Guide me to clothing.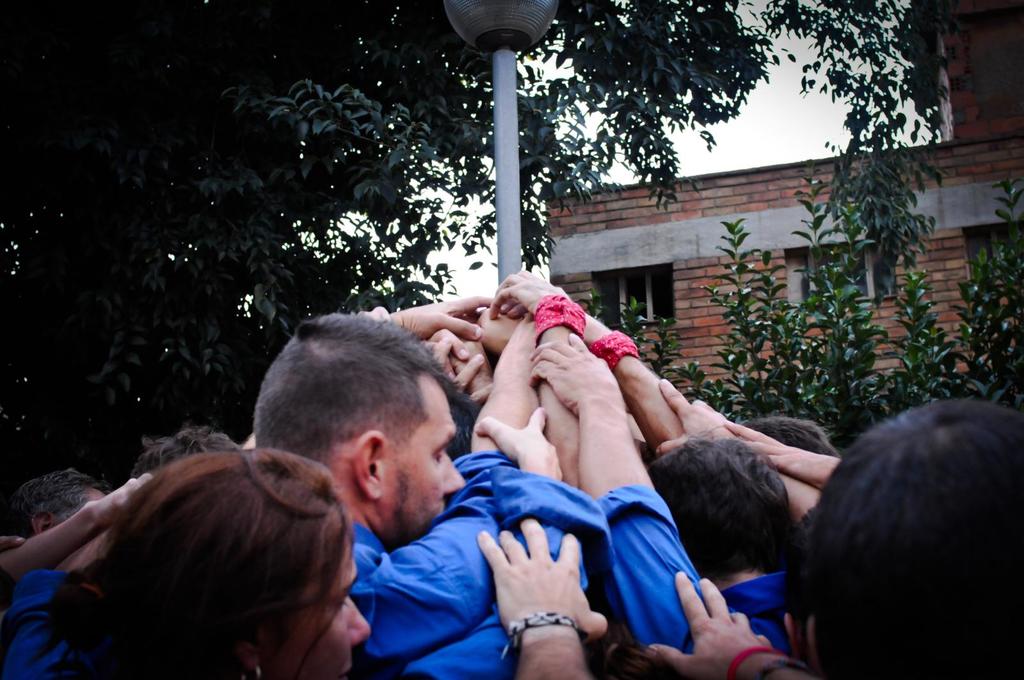
Guidance: [left=348, top=447, right=519, bottom=664].
